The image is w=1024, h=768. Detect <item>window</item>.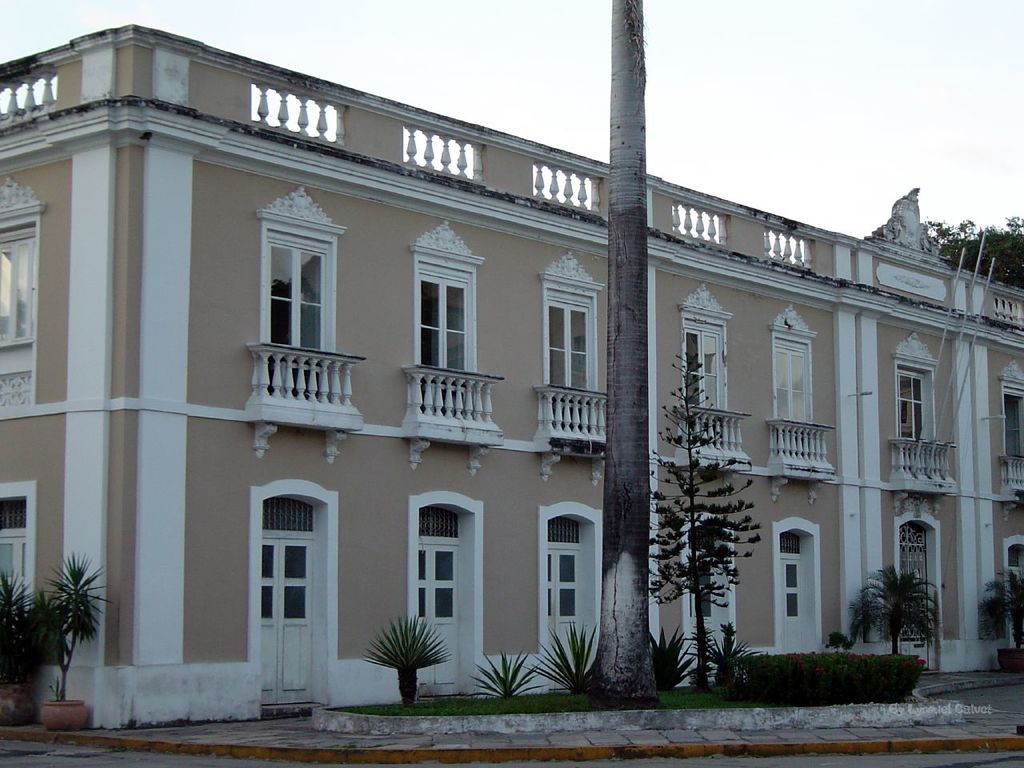
Detection: locate(413, 507, 465, 686).
